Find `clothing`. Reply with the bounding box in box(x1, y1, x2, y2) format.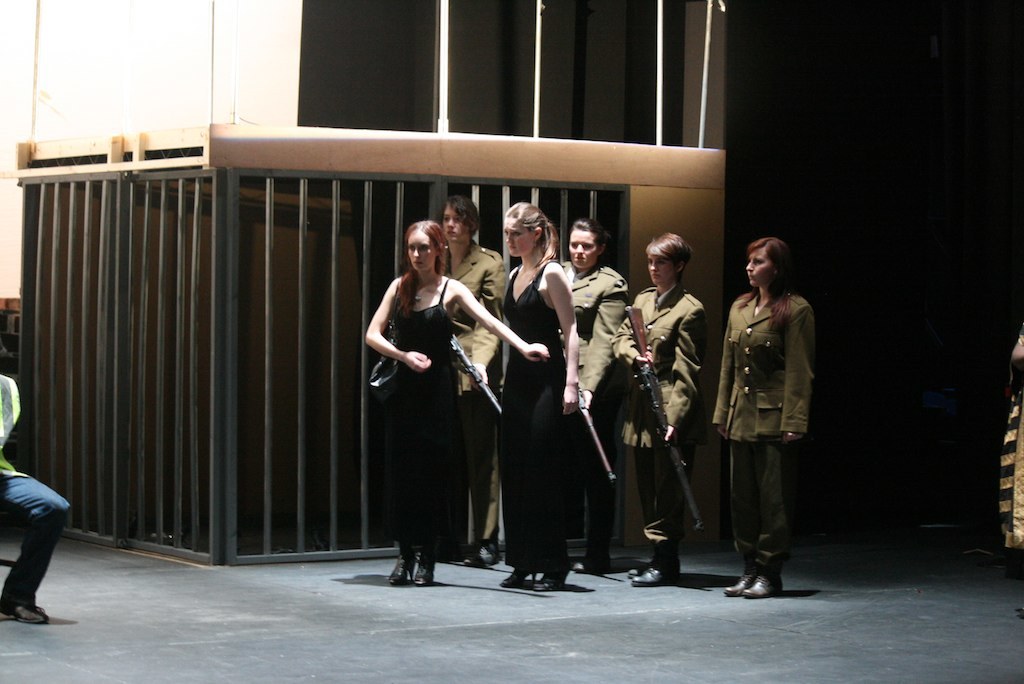
box(556, 264, 634, 540).
